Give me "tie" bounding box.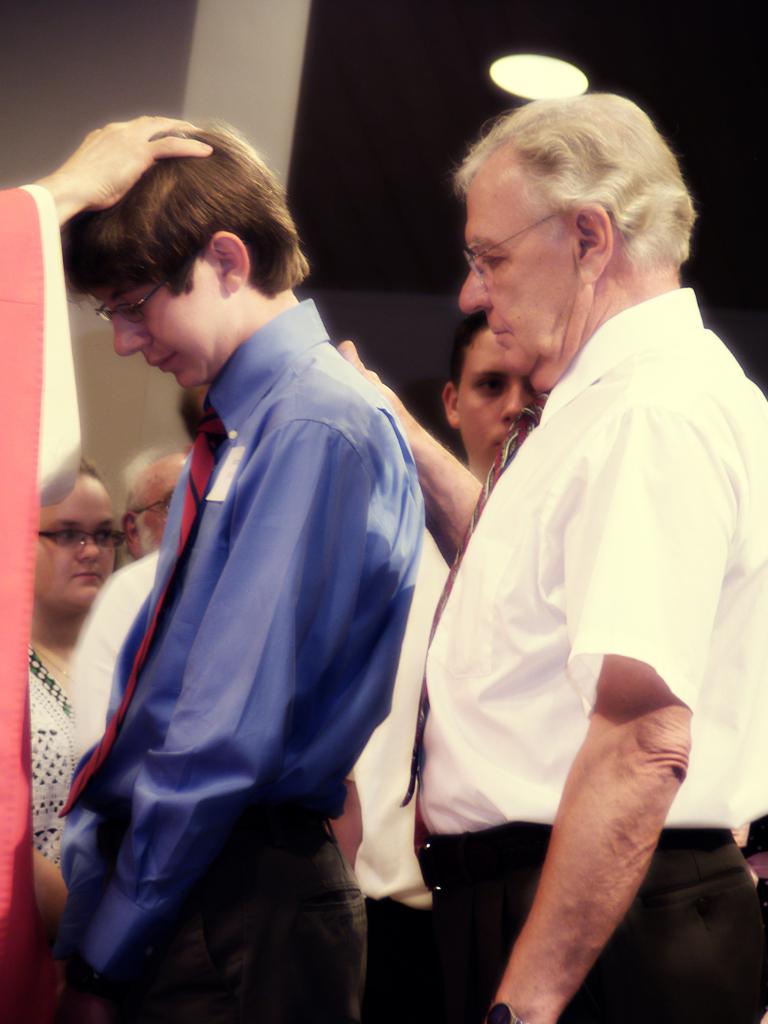
box(394, 386, 552, 814).
